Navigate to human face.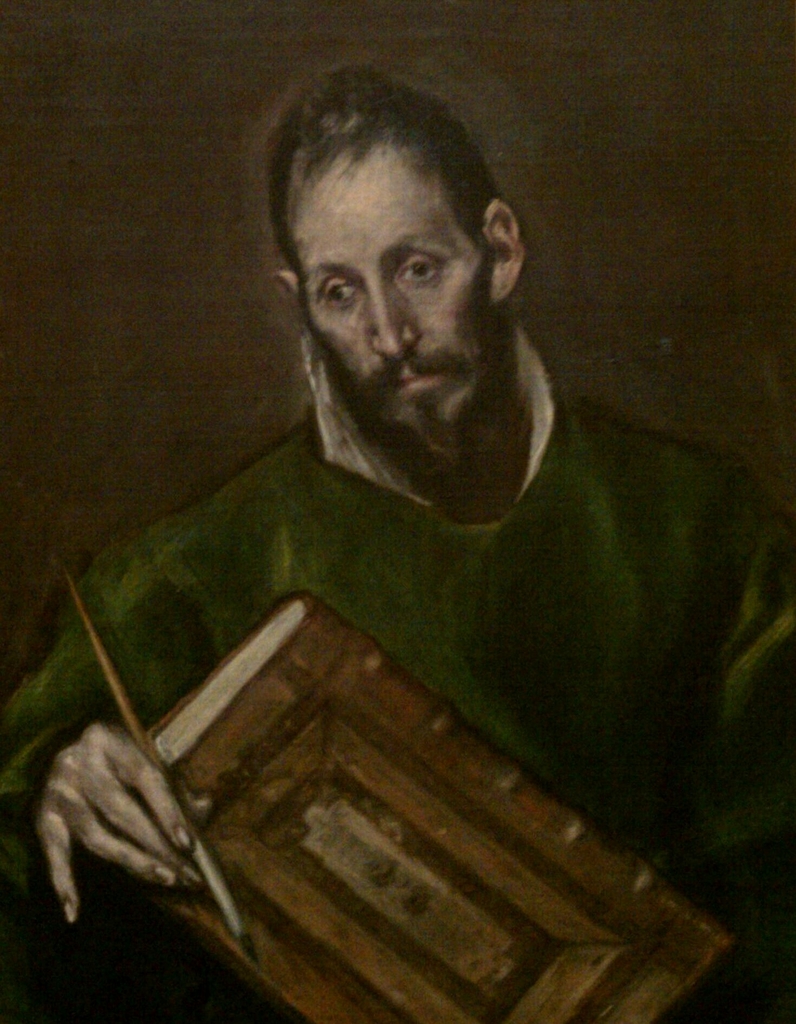
Navigation target: (x1=308, y1=141, x2=490, y2=469).
